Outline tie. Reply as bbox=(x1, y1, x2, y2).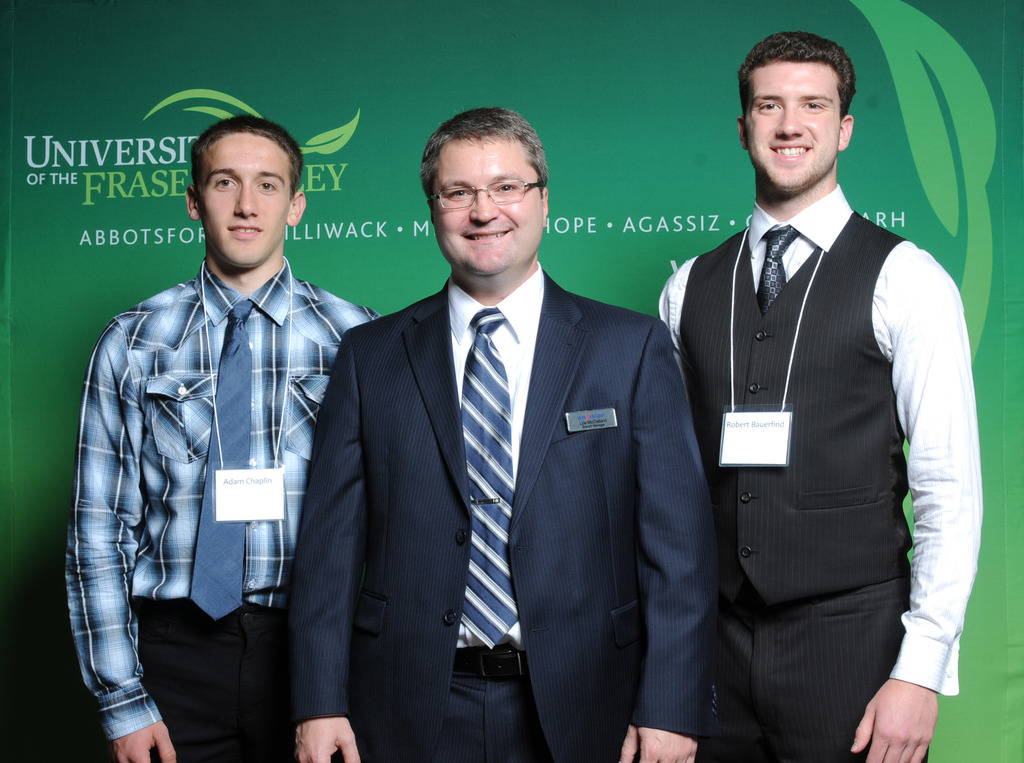
bbox=(456, 308, 522, 652).
